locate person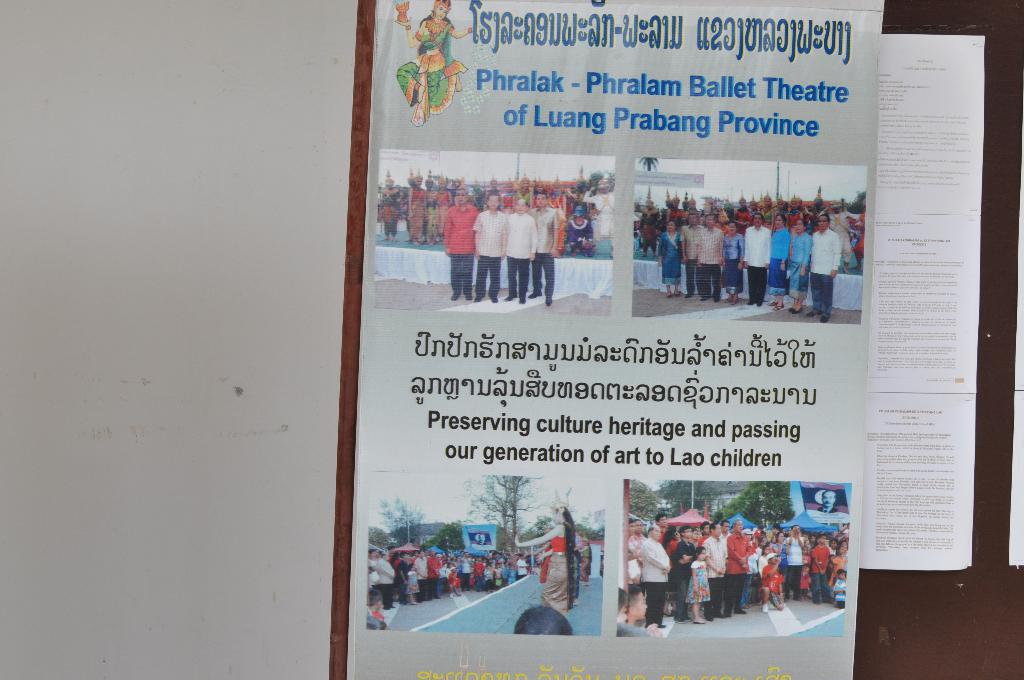
box=[833, 569, 844, 606]
